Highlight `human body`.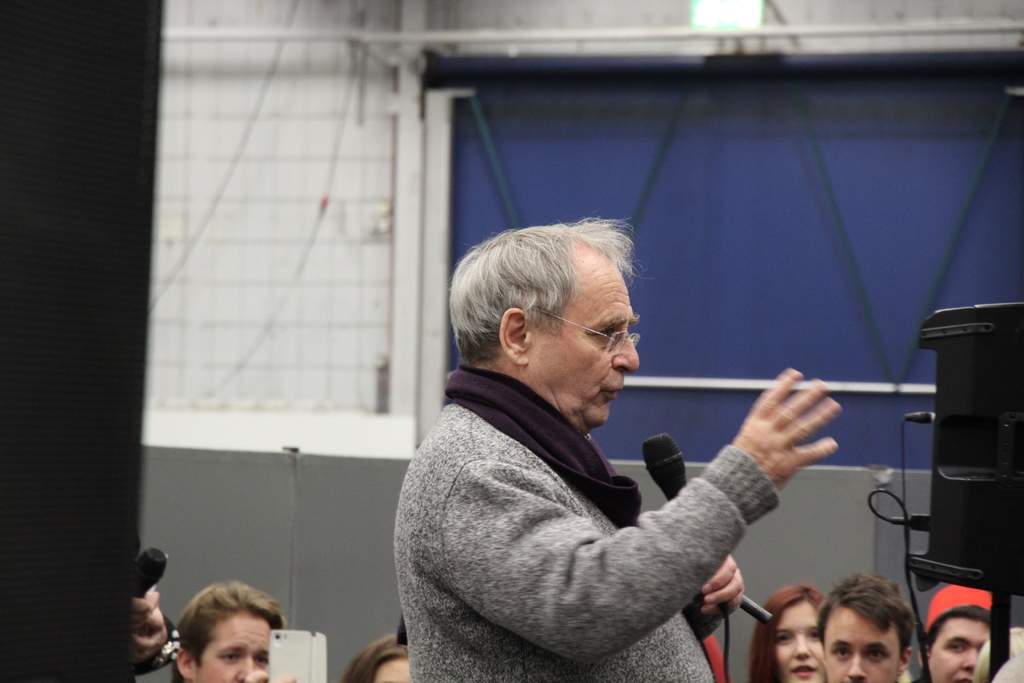
Highlighted region: region(920, 579, 986, 682).
